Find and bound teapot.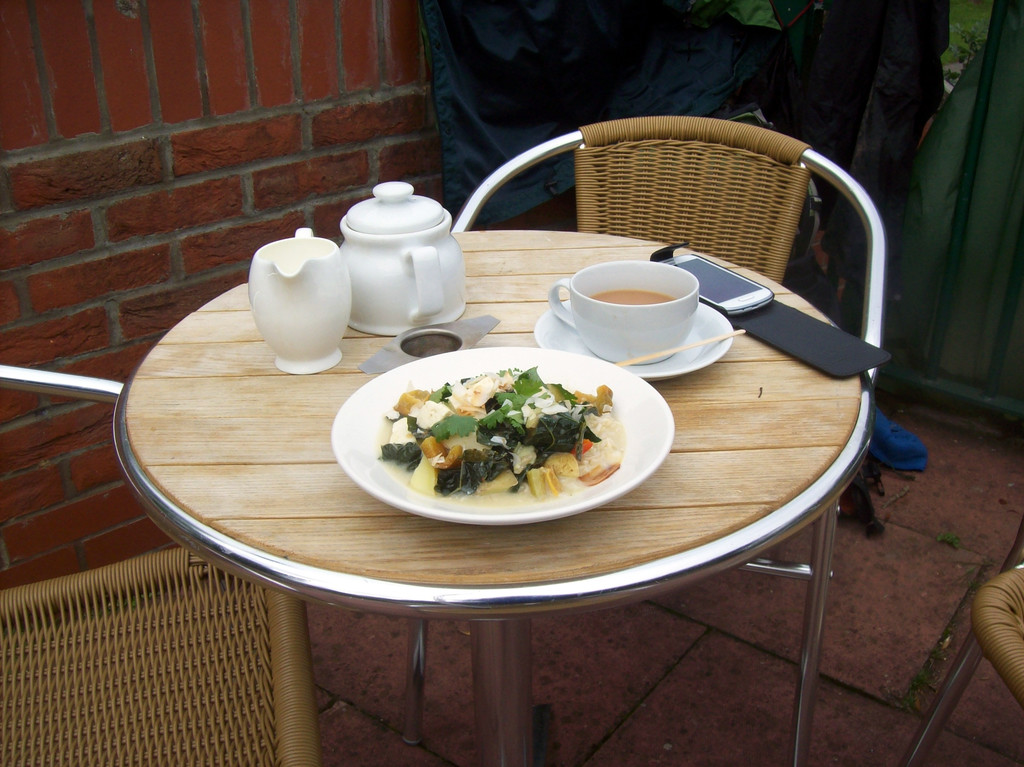
Bound: 333,184,467,335.
